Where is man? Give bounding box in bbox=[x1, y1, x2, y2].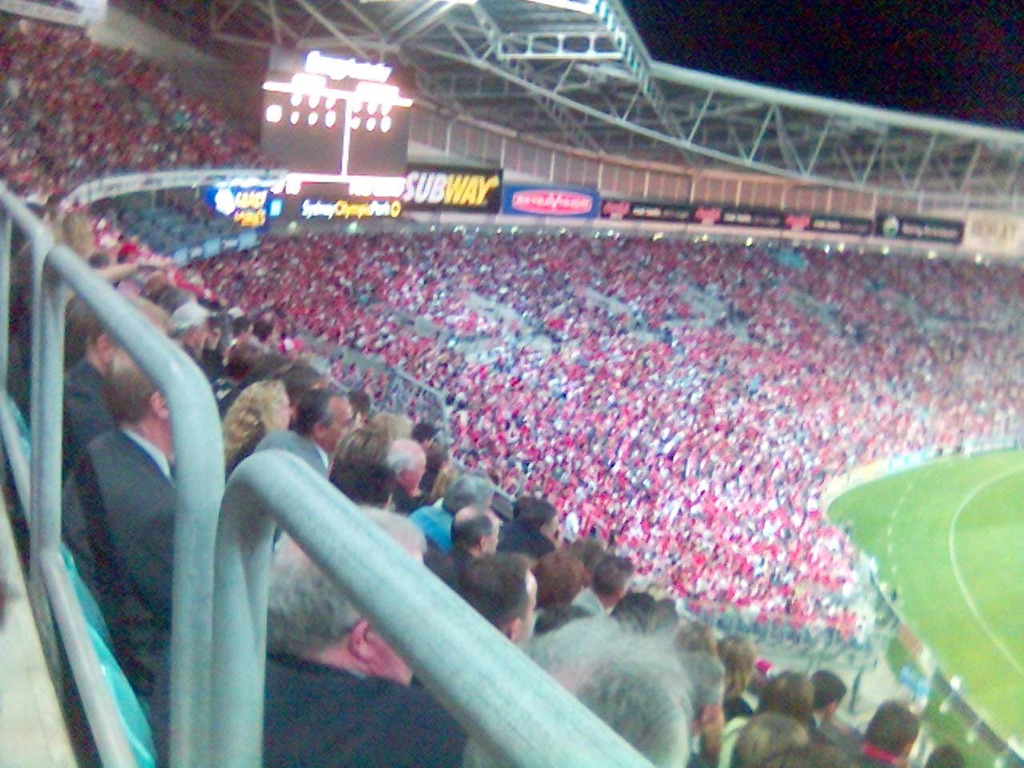
bbox=[58, 346, 176, 710].
